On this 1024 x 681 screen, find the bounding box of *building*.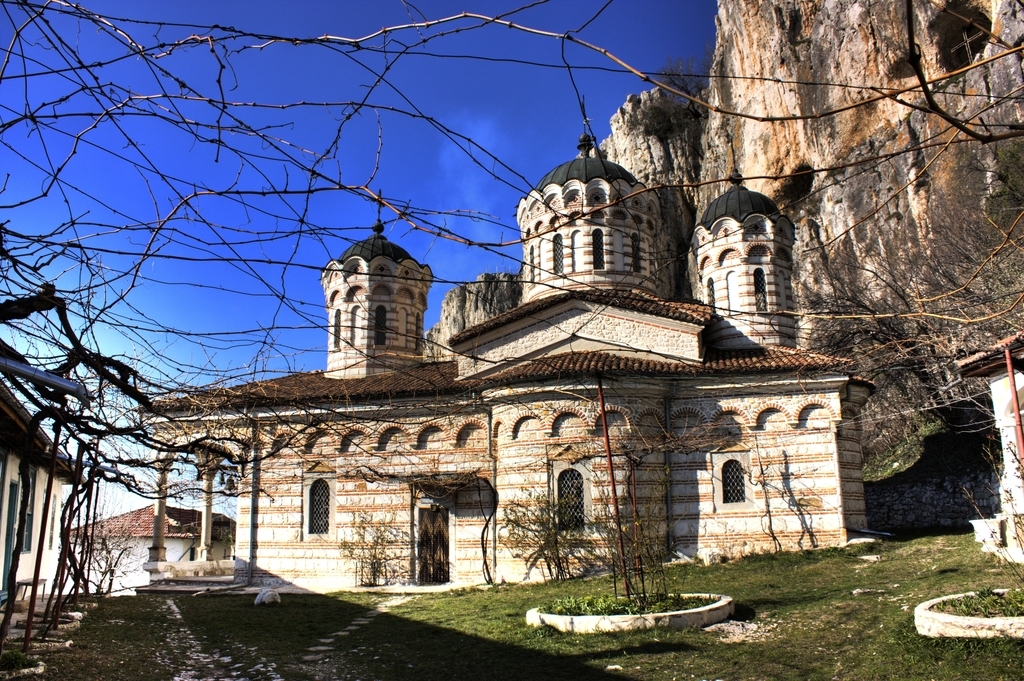
Bounding box: BBox(74, 500, 239, 592).
